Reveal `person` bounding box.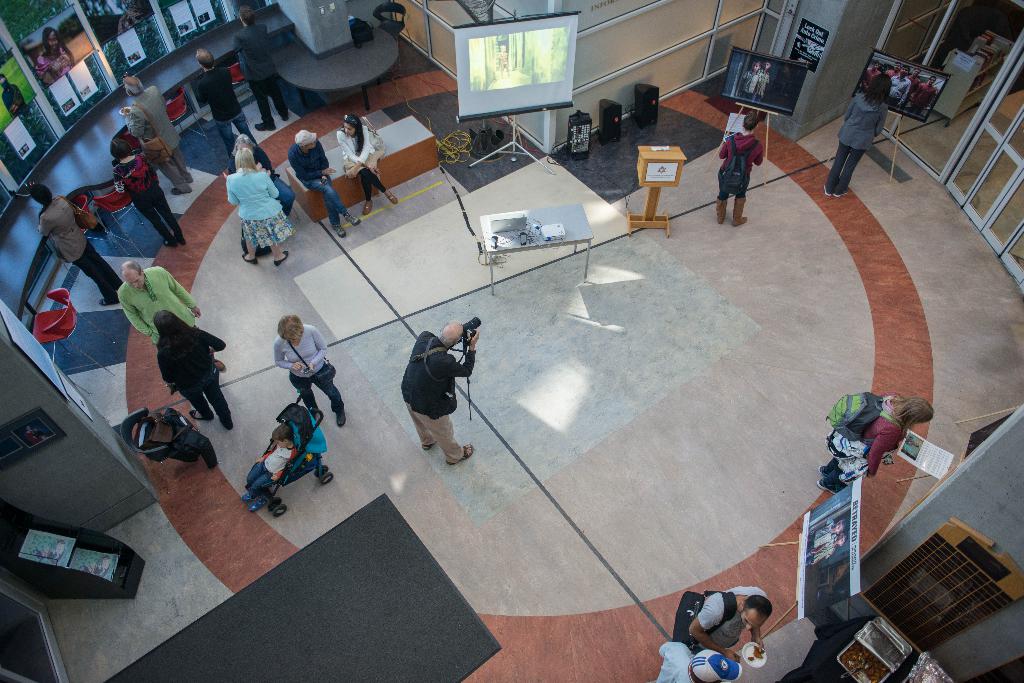
Revealed: (653,641,749,682).
